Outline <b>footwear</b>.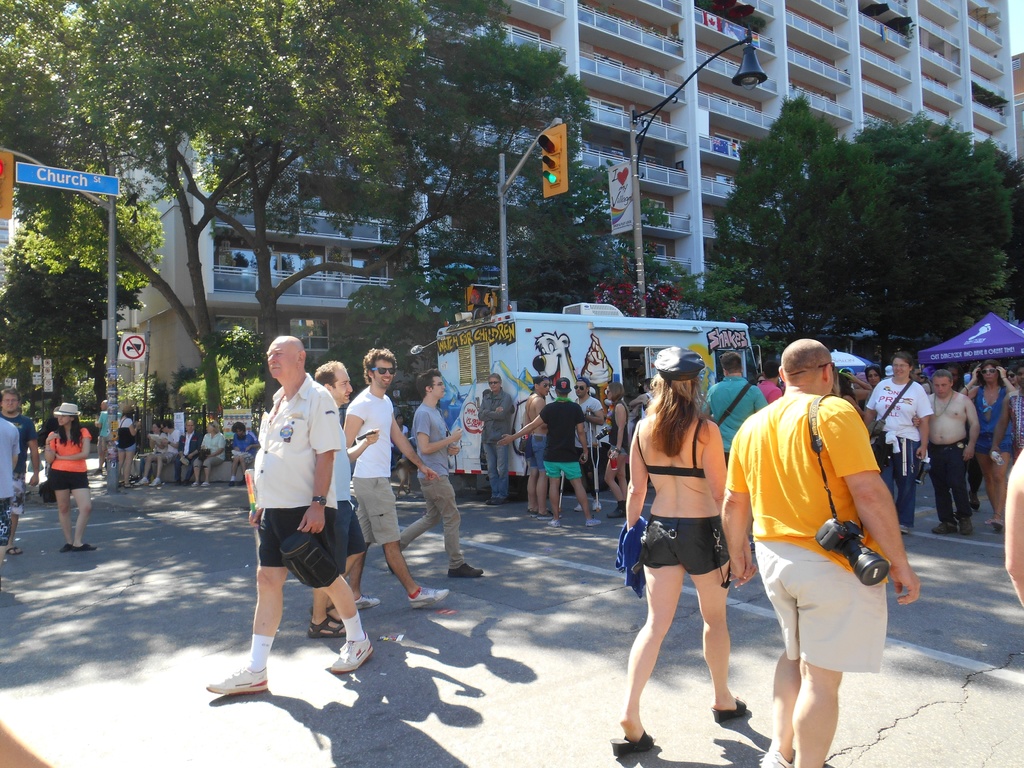
Outline: [x1=204, y1=665, x2=265, y2=697].
